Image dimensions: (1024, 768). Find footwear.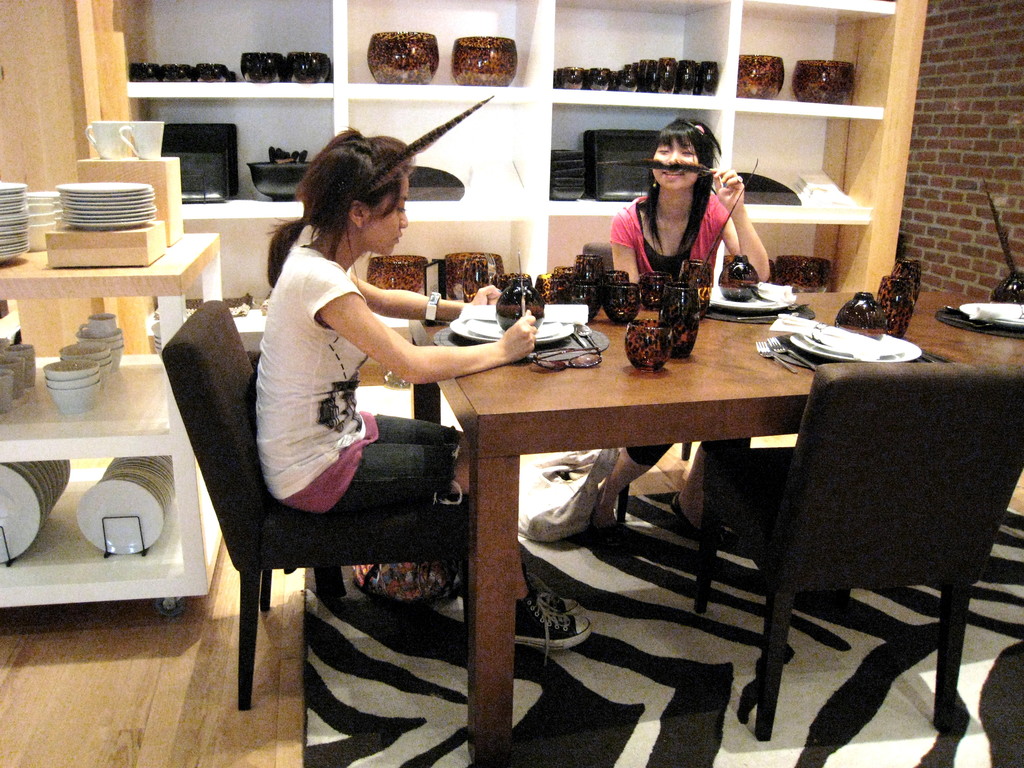
(531,579,586,619).
